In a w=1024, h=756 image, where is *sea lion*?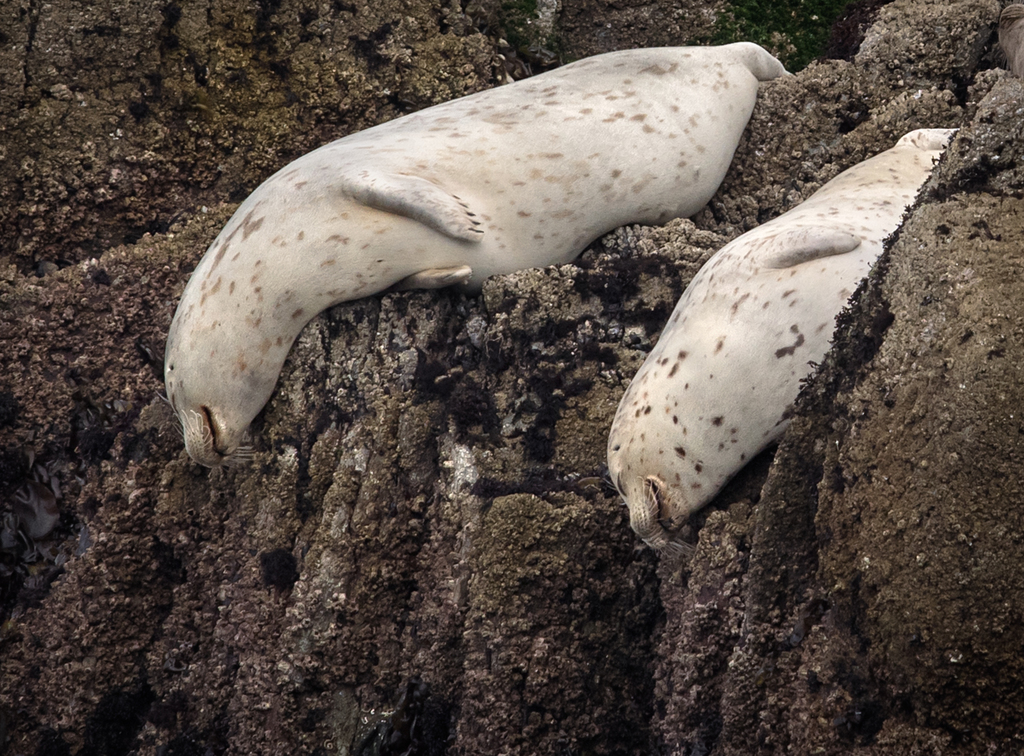
locate(145, 41, 789, 467).
